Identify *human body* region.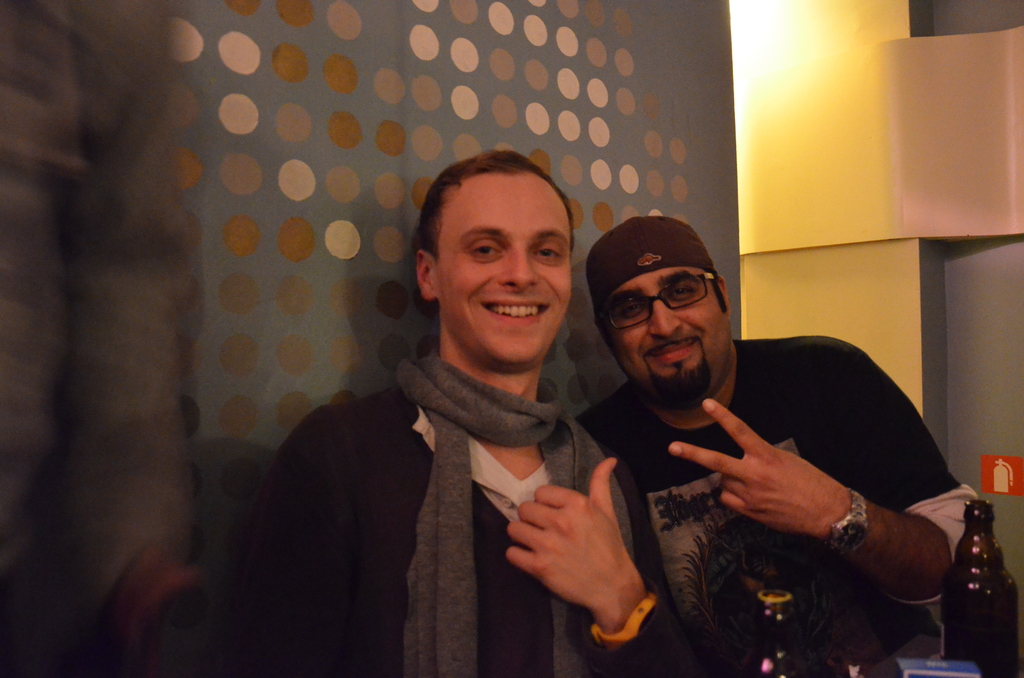
Region: x1=572 y1=333 x2=981 y2=677.
